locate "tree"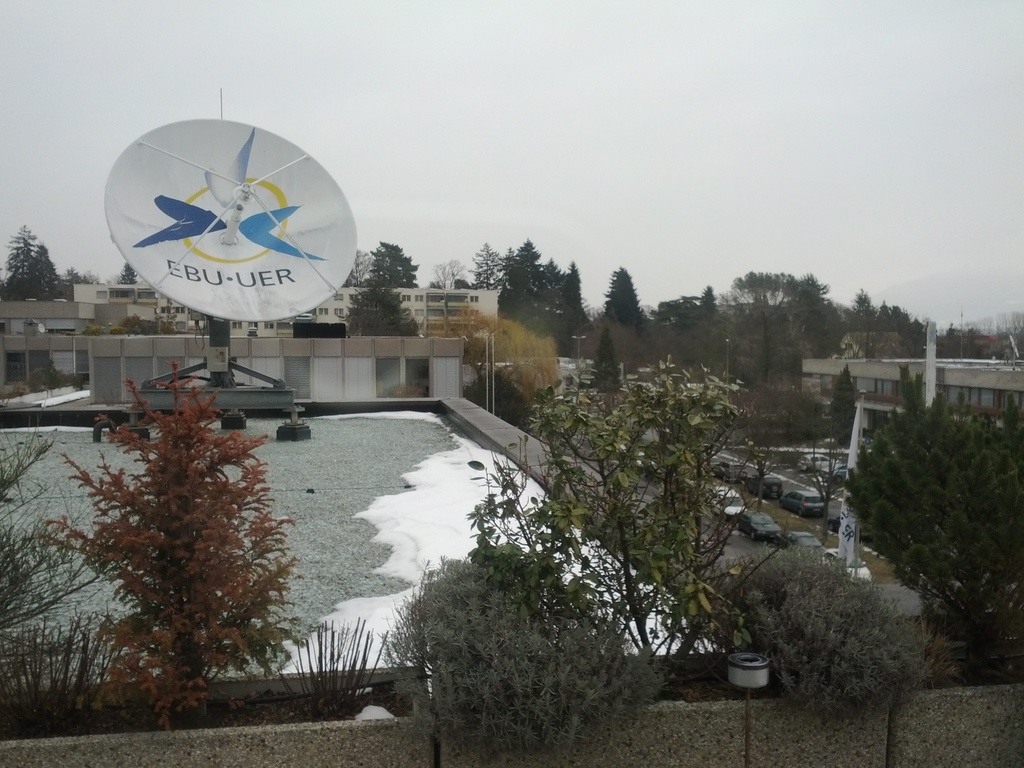
bbox(833, 364, 860, 437)
